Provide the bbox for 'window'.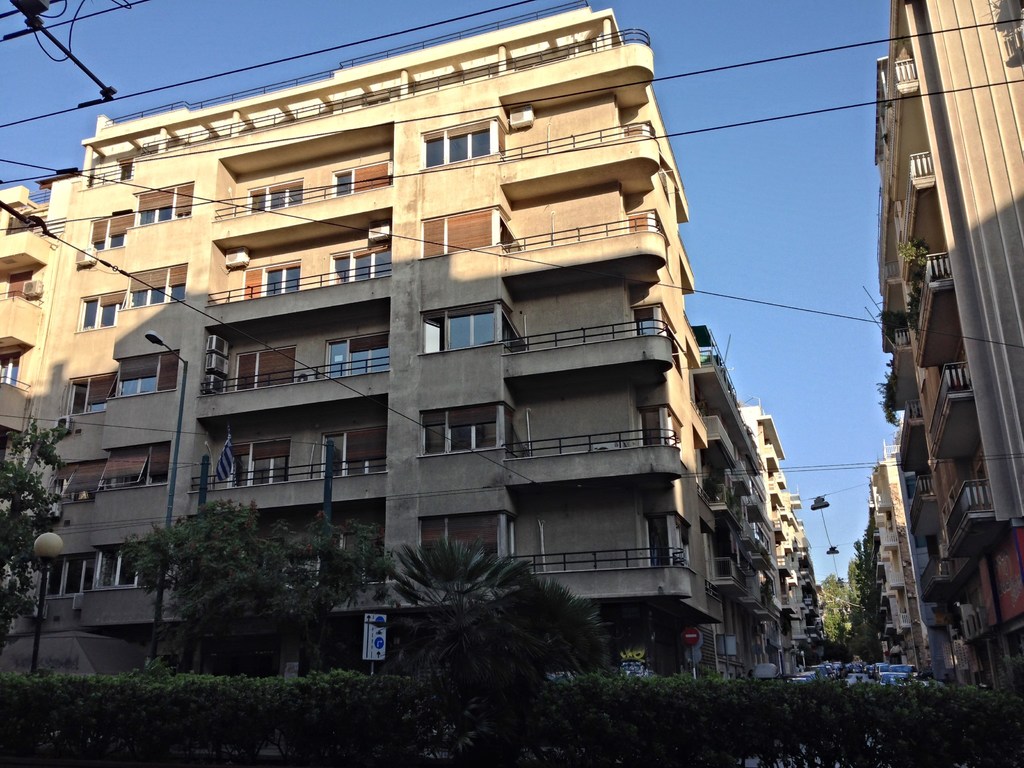
region(109, 346, 181, 398).
